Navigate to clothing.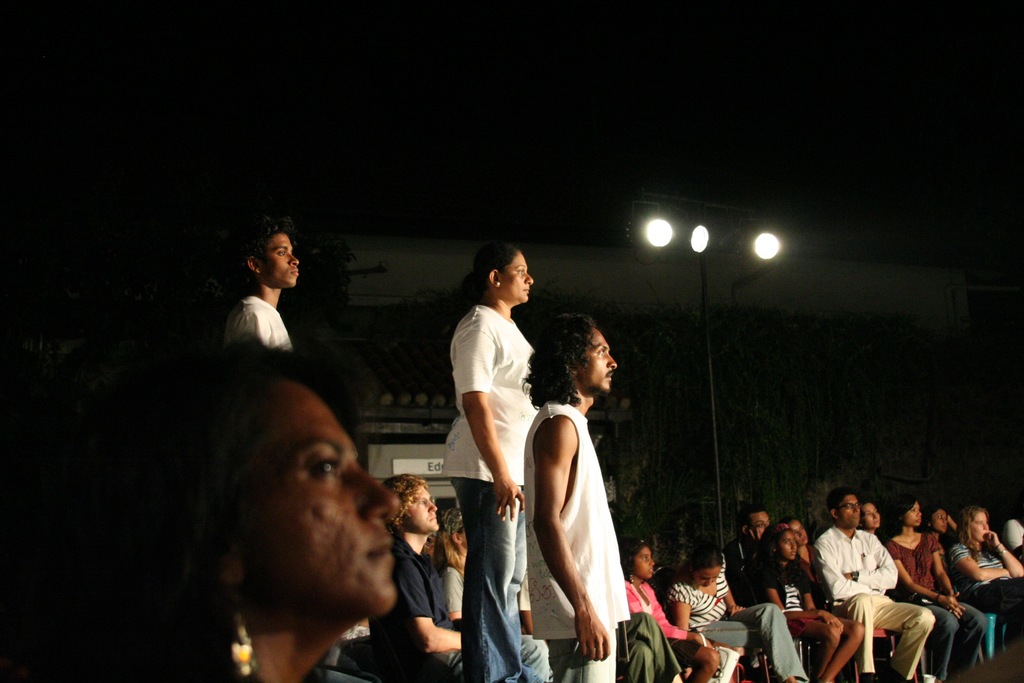
Navigation target: <region>620, 613, 681, 682</region>.
